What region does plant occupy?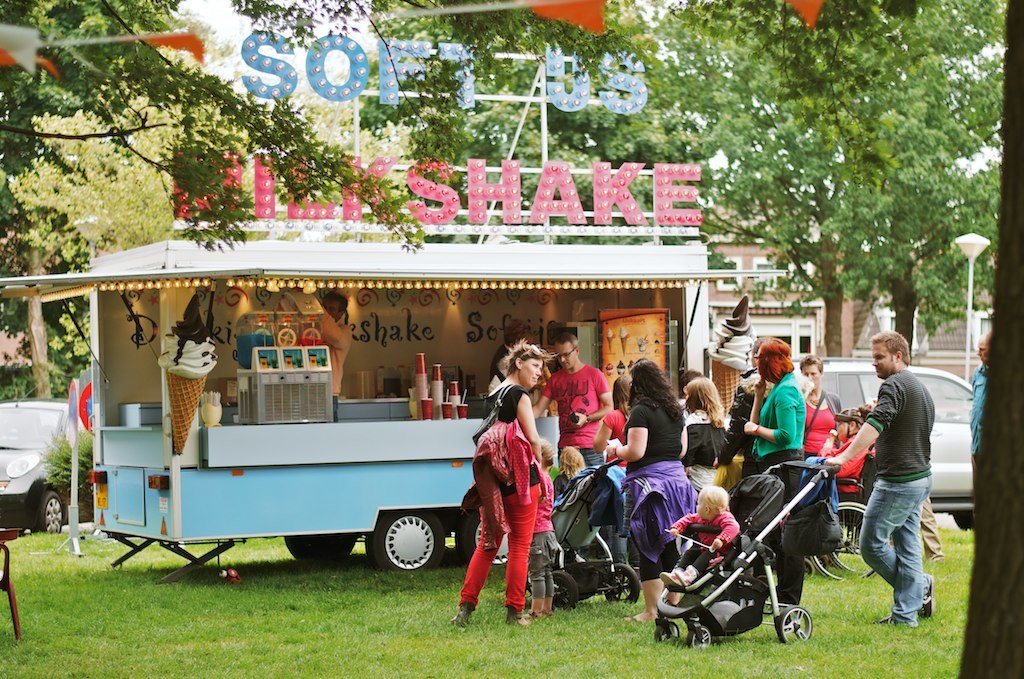
{"x1": 39, "y1": 424, "x2": 89, "y2": 493}.
